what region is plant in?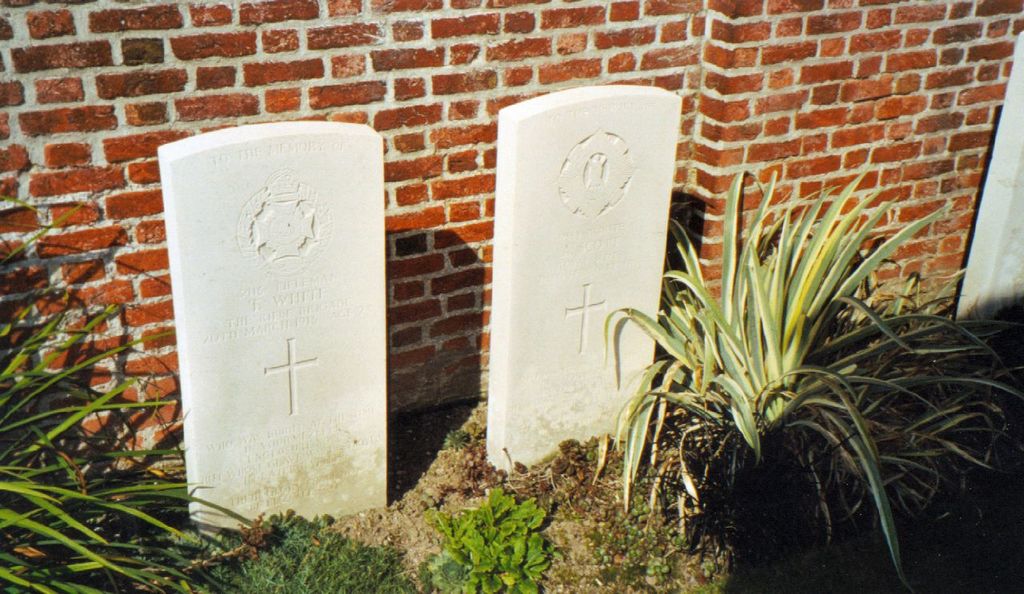
[left=430, top=422, right=468, bottom=452].
